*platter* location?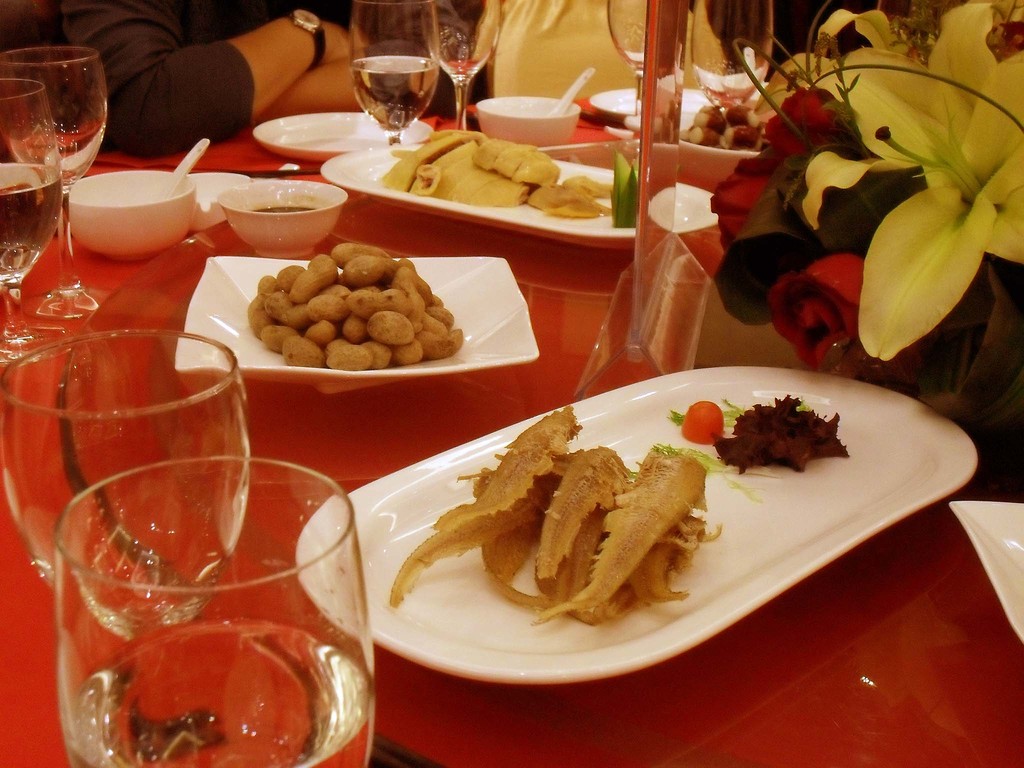
(x1=318, y1=144, x2=715, y2=248)
